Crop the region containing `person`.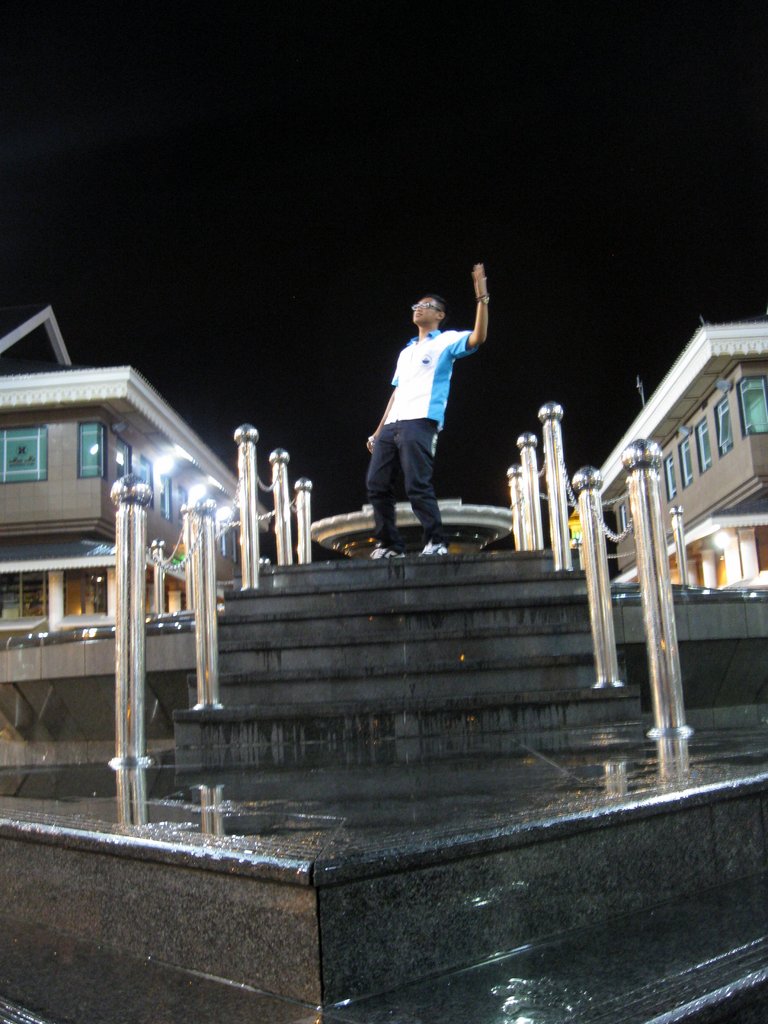
Crop region: box=[362, 264, 497, 556].
